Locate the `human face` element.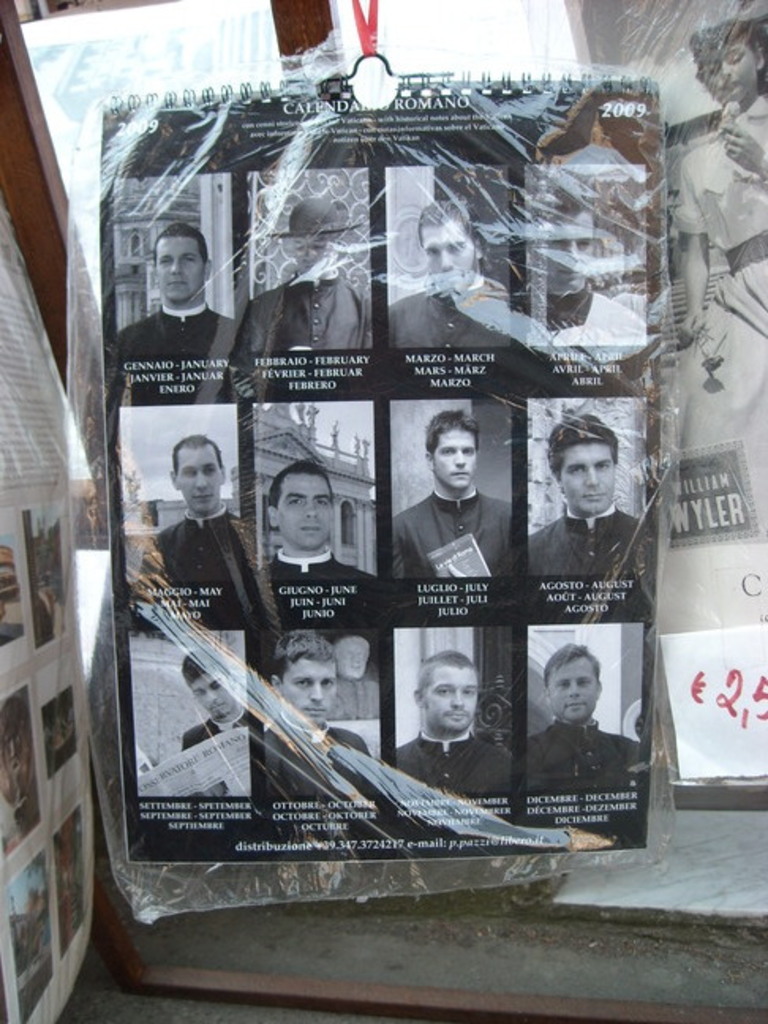
Element bbox: 536,207,589,299.
